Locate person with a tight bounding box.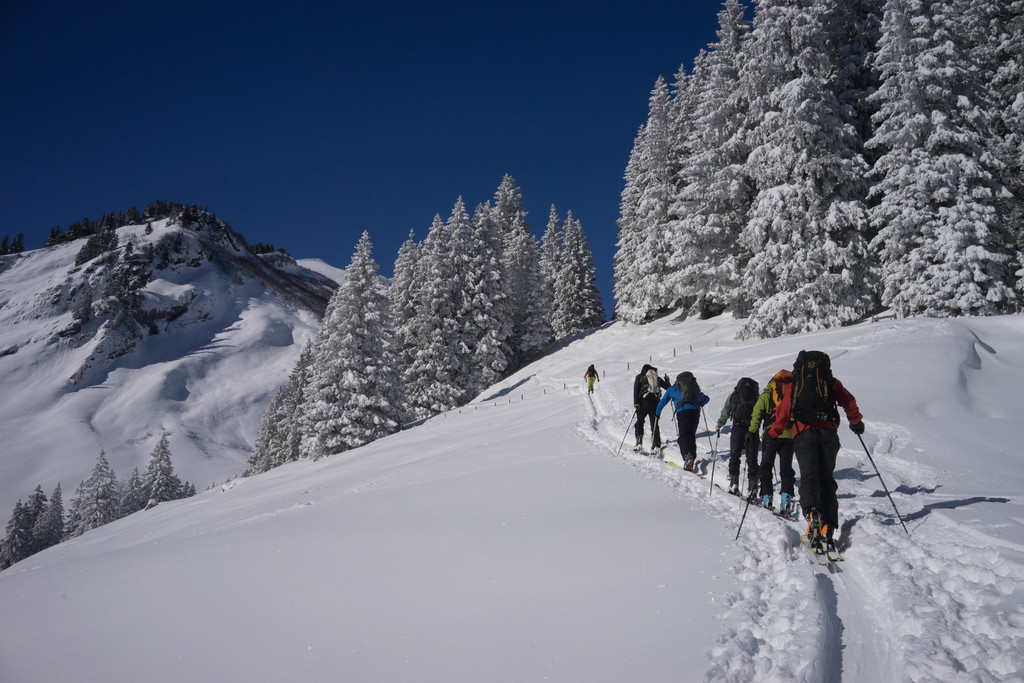
bbox=(585, 363, 600, 395).
